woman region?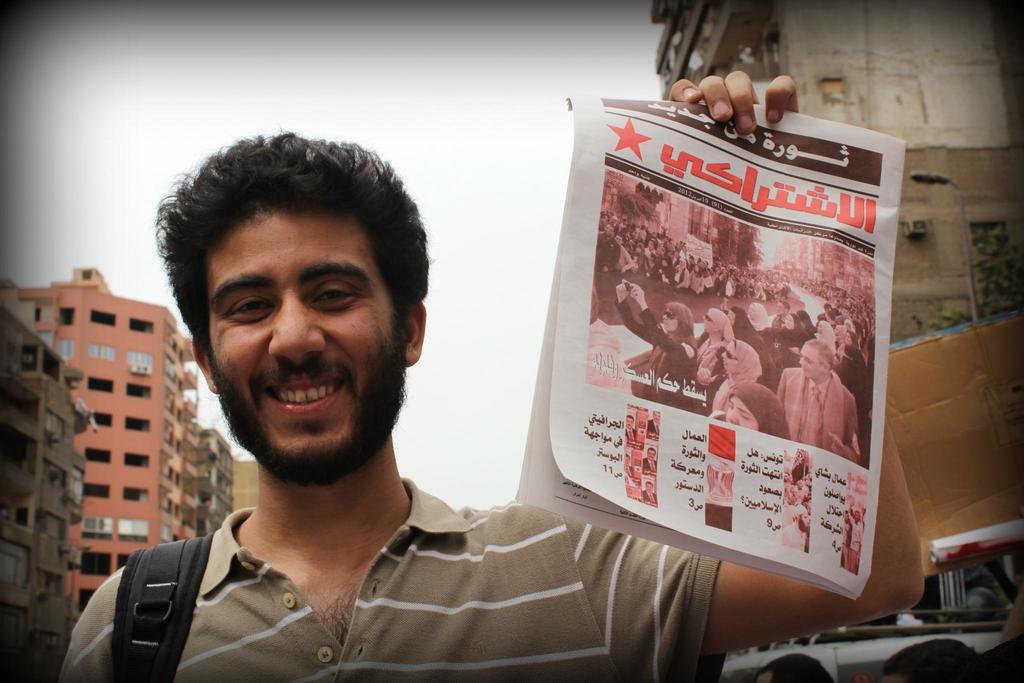
<bbox>698, 303, 737, 422</bbox>
